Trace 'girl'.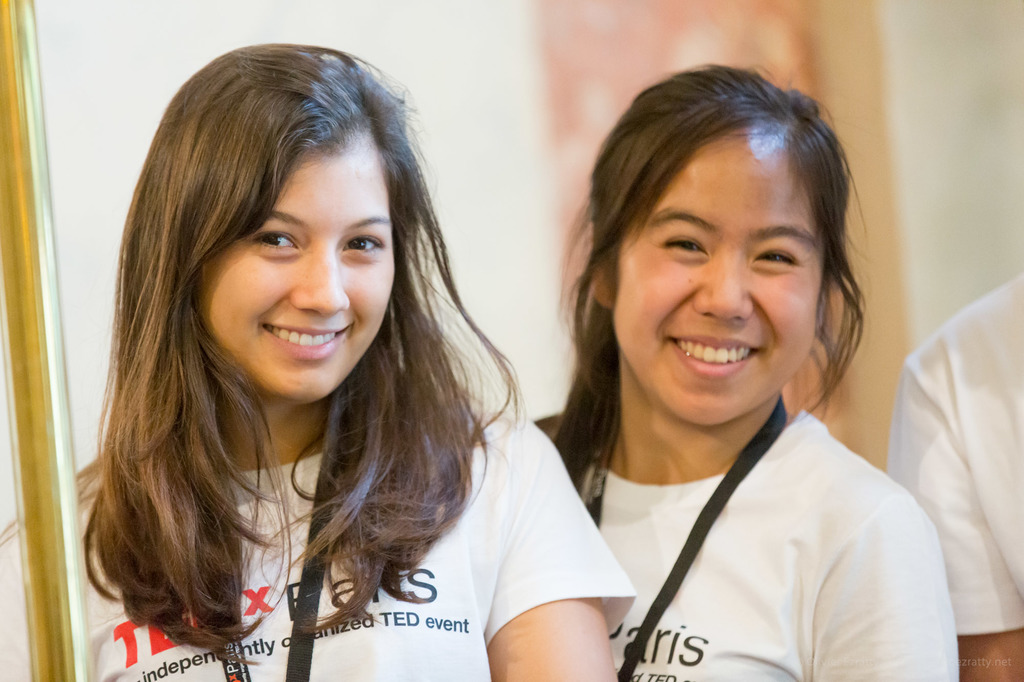
Traced to (x1=0, y1=42, x2=636, y2=681).
